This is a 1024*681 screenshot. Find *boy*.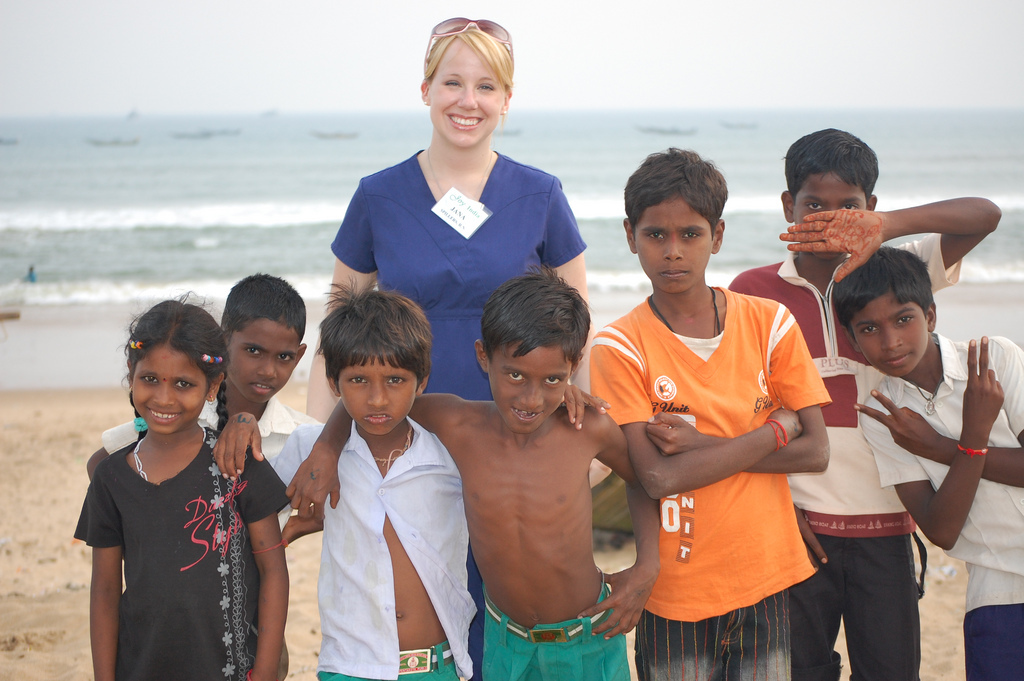
Bounding box: 212,273,612,680.
